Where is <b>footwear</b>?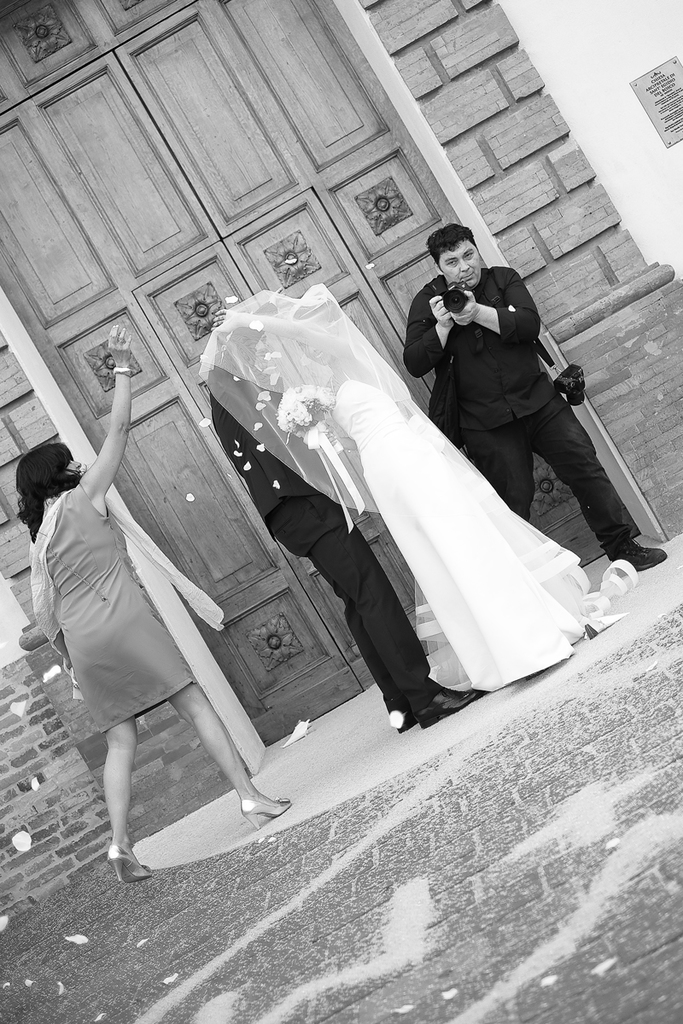
box=[238, 785, 288, 830].
